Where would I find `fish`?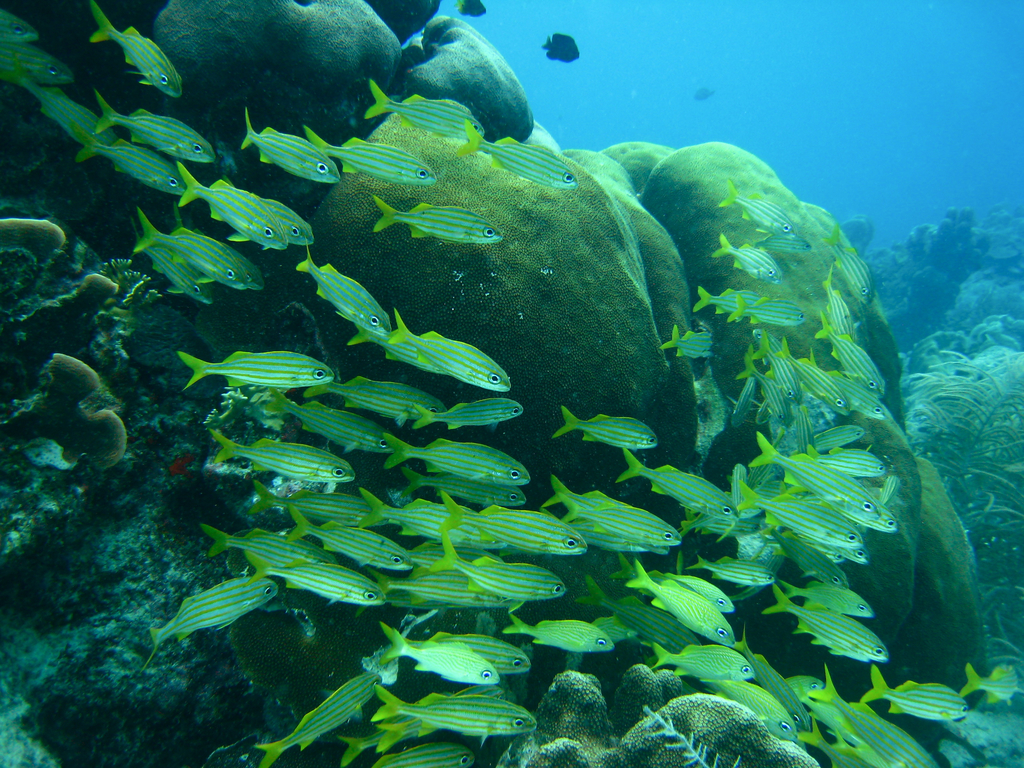
At x1=87, y1=0, x2=186, y2=99.
